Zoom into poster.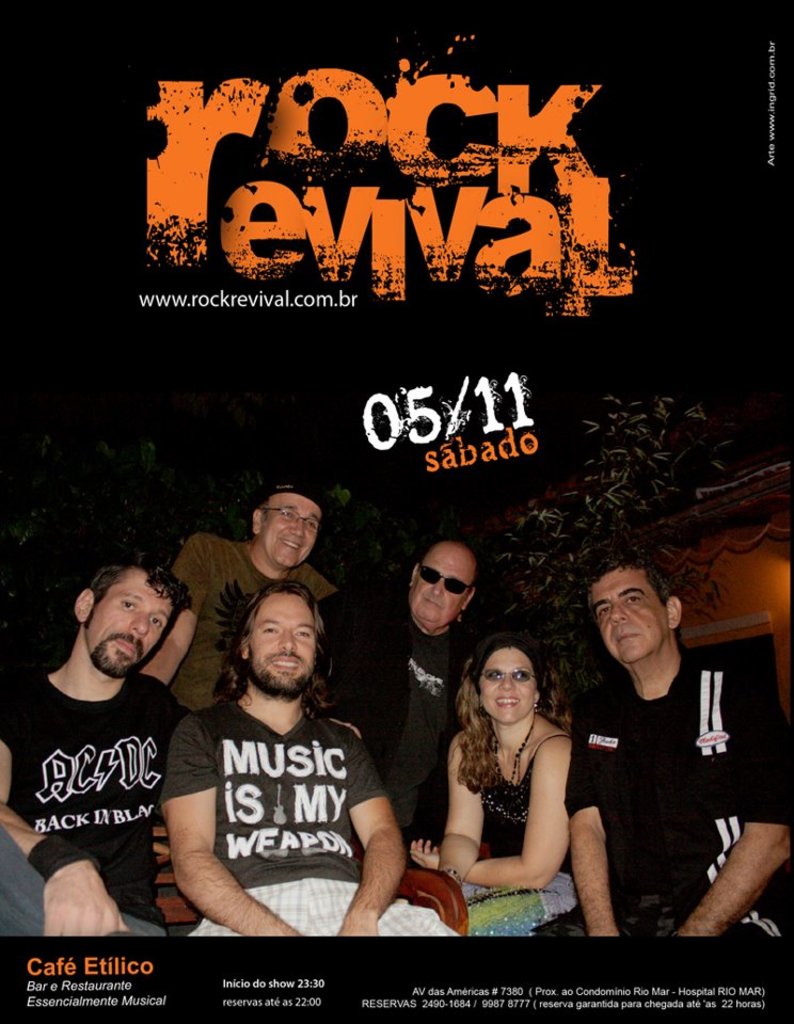
Zoom target: <box>0,2,793,1023</box>.
